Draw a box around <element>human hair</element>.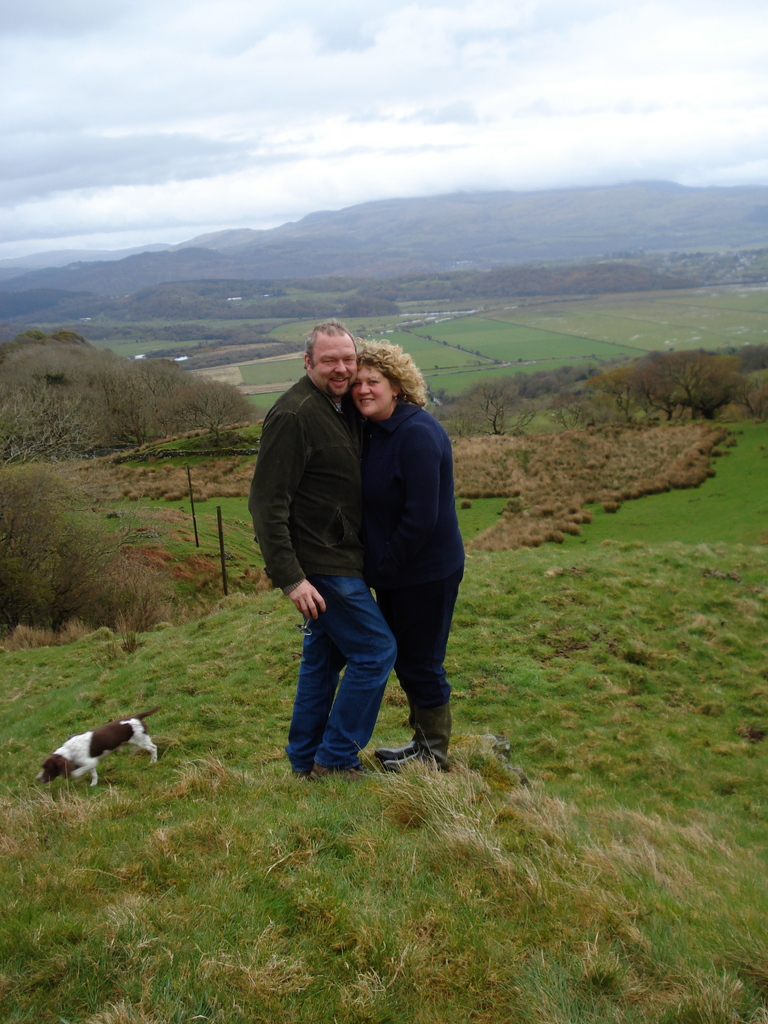
339:342:424:424.
